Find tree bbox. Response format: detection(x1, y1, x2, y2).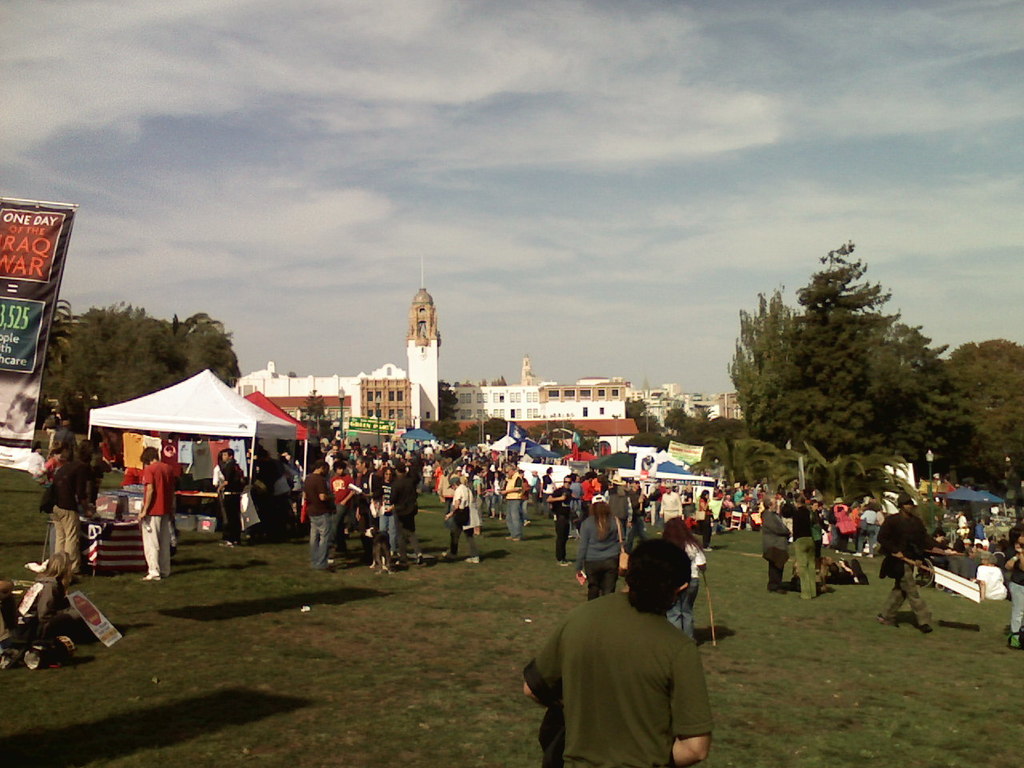
detection(626, 399, 646, 415).
